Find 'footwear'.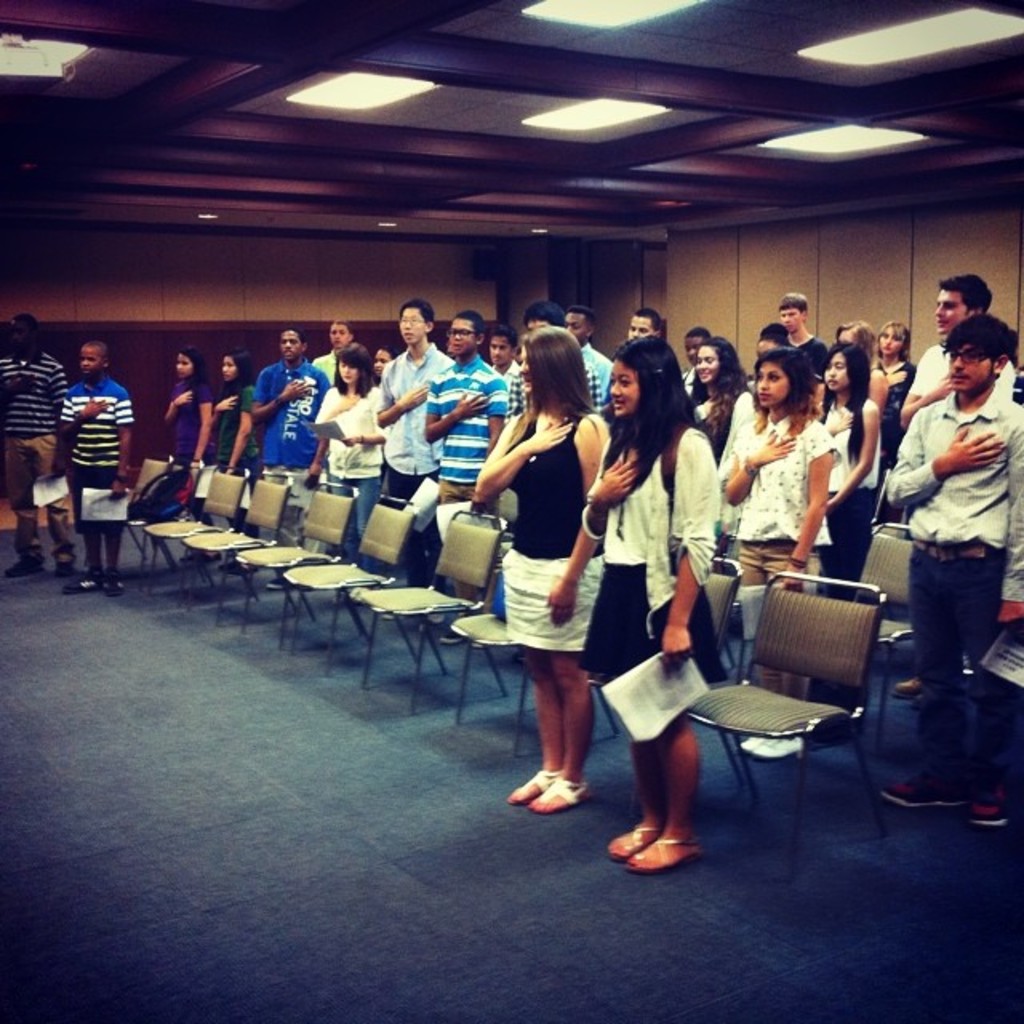
x1=621 y1=792 x2=723 y2=886.
